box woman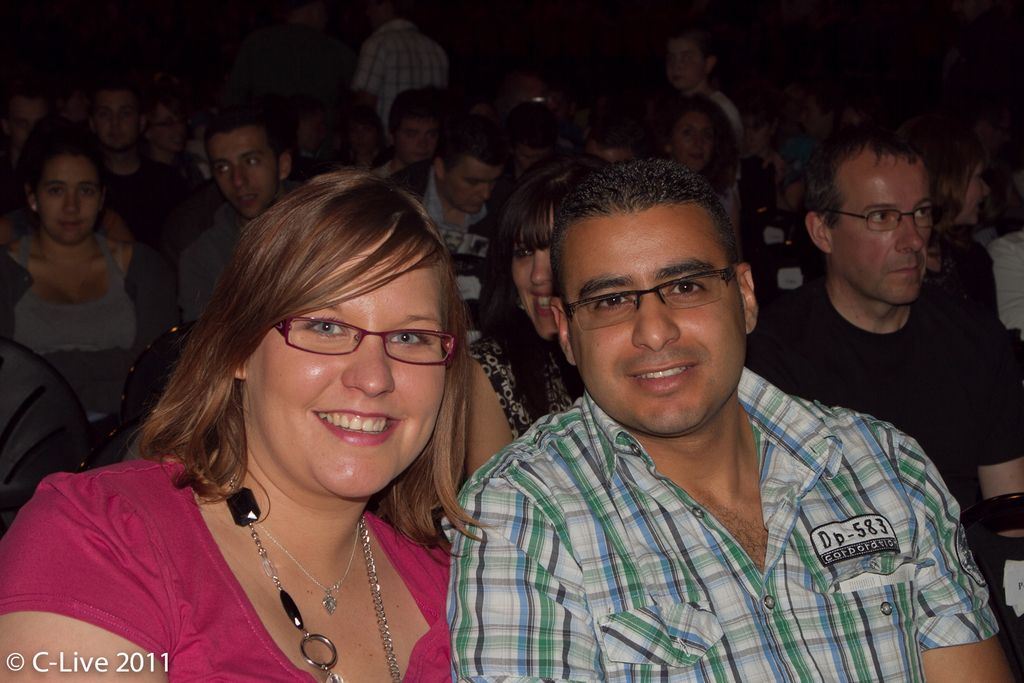
Rect(921, 129, 996, 237)
